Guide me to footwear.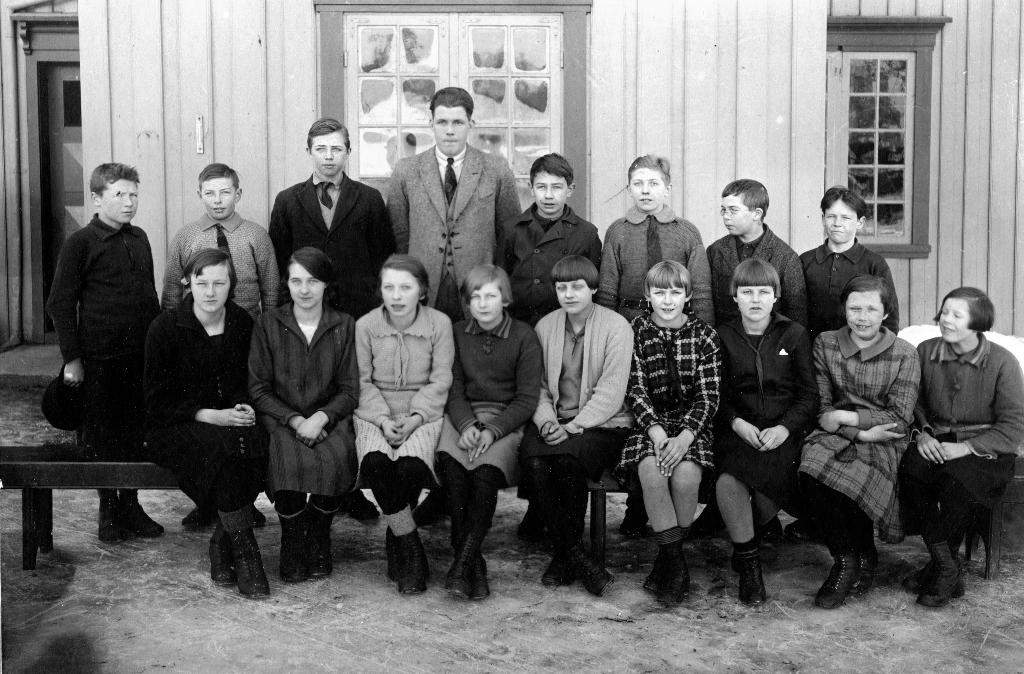
Guidance: 617/513/651/543.
